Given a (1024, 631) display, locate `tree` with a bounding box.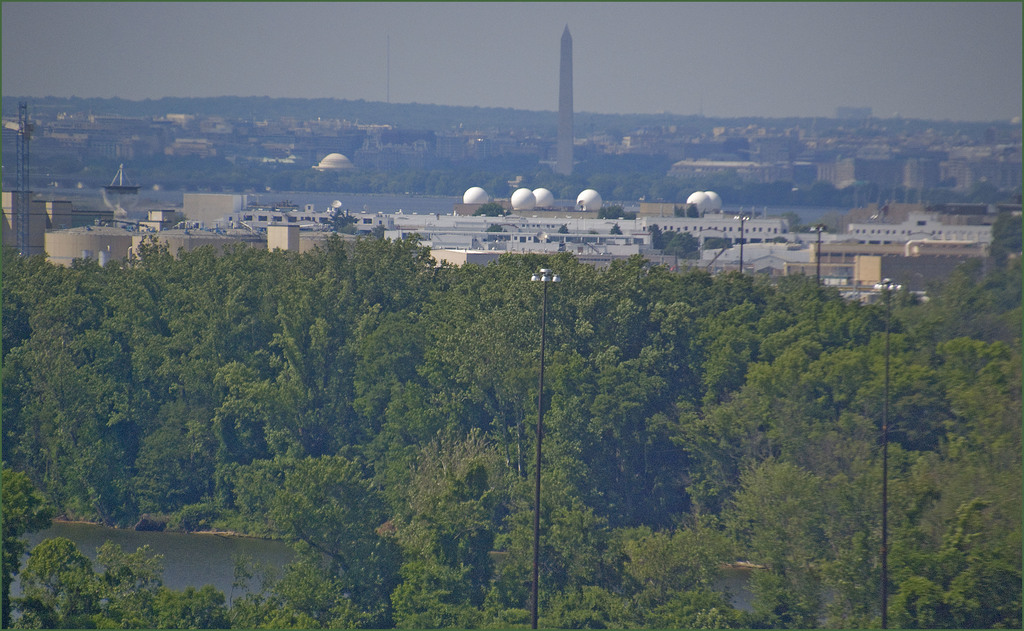
Located: {"x1": 0, "y1": 216, "x2": 1023, "y2": 626}.
